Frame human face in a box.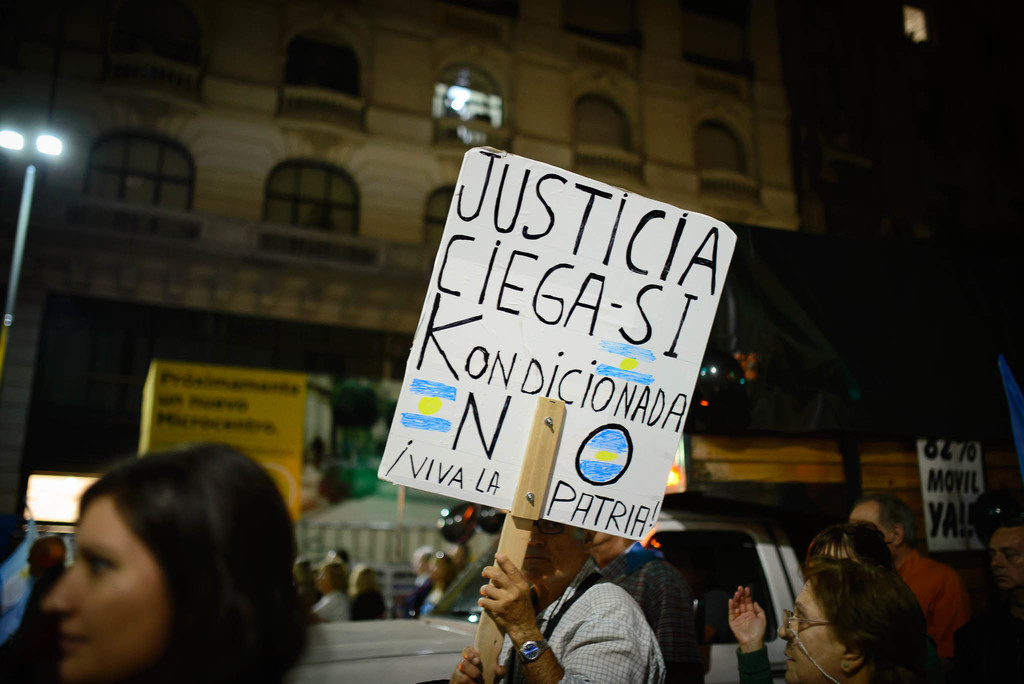
x1=777 y1=576 x2=847 y2=682.
